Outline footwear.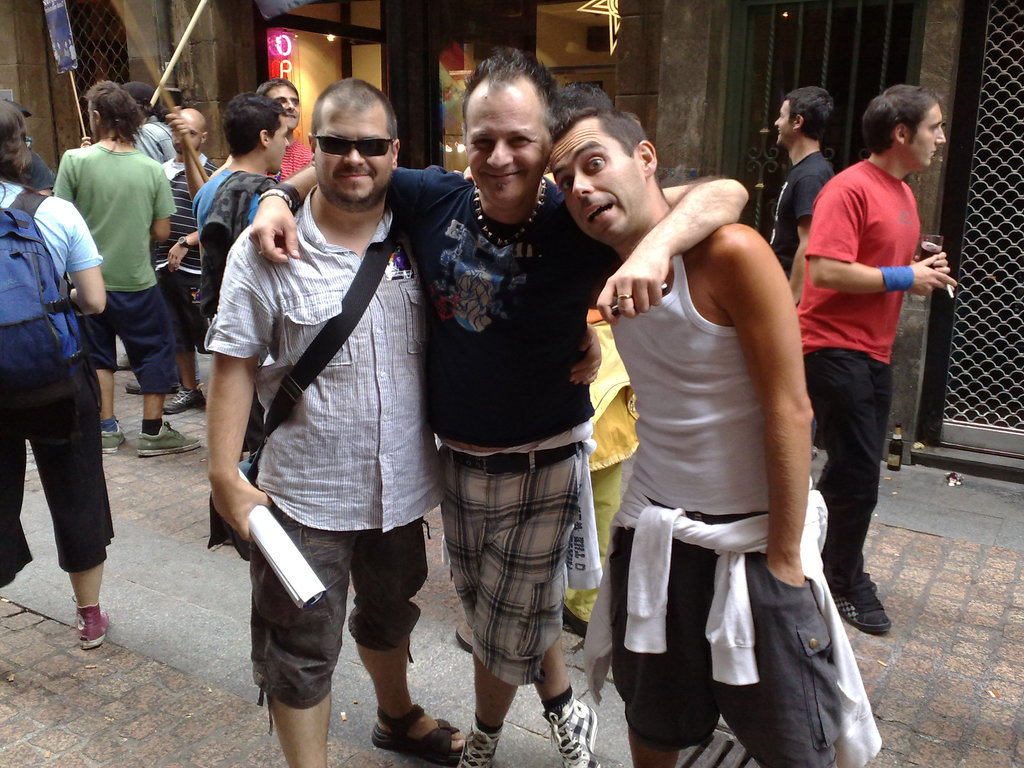
Outline: rect(102, 424, 124, 452).
